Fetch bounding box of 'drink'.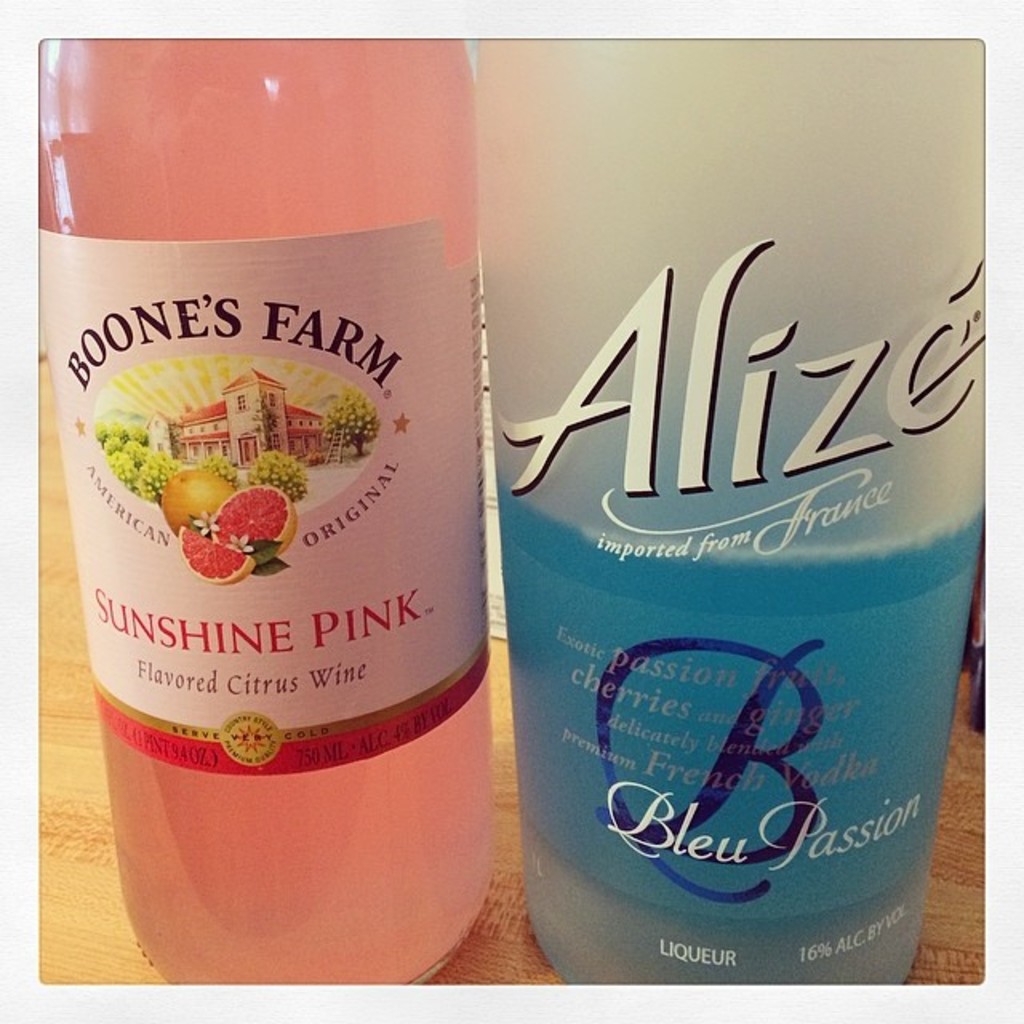
Bbox: (left=43, top=37, right=499, bottom=942).
